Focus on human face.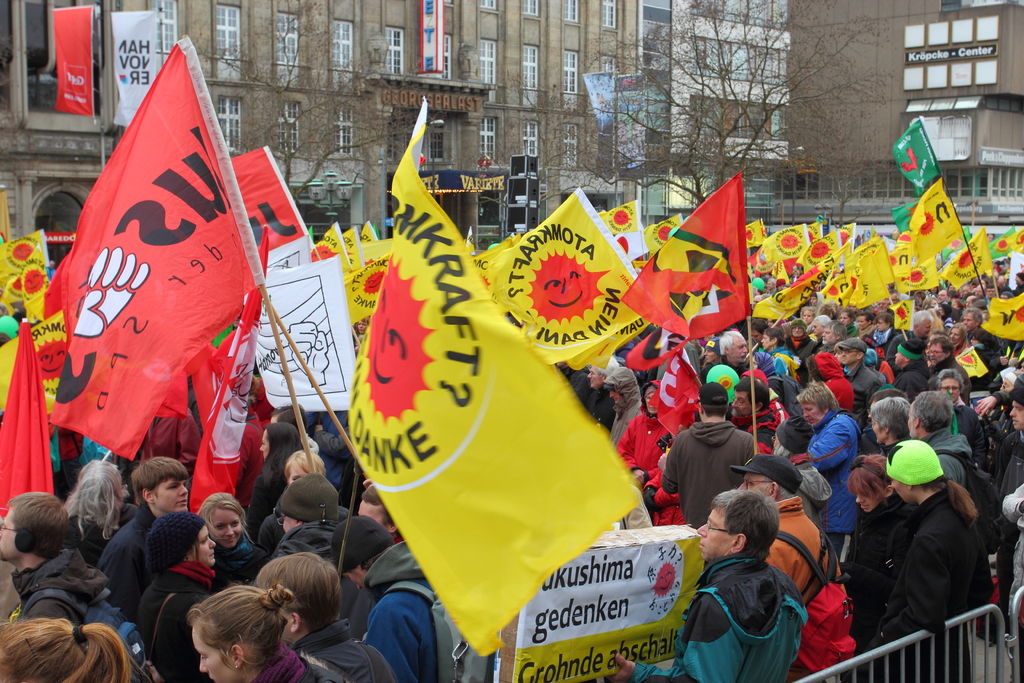
Focused at box=[801, 398, 826, 425].
